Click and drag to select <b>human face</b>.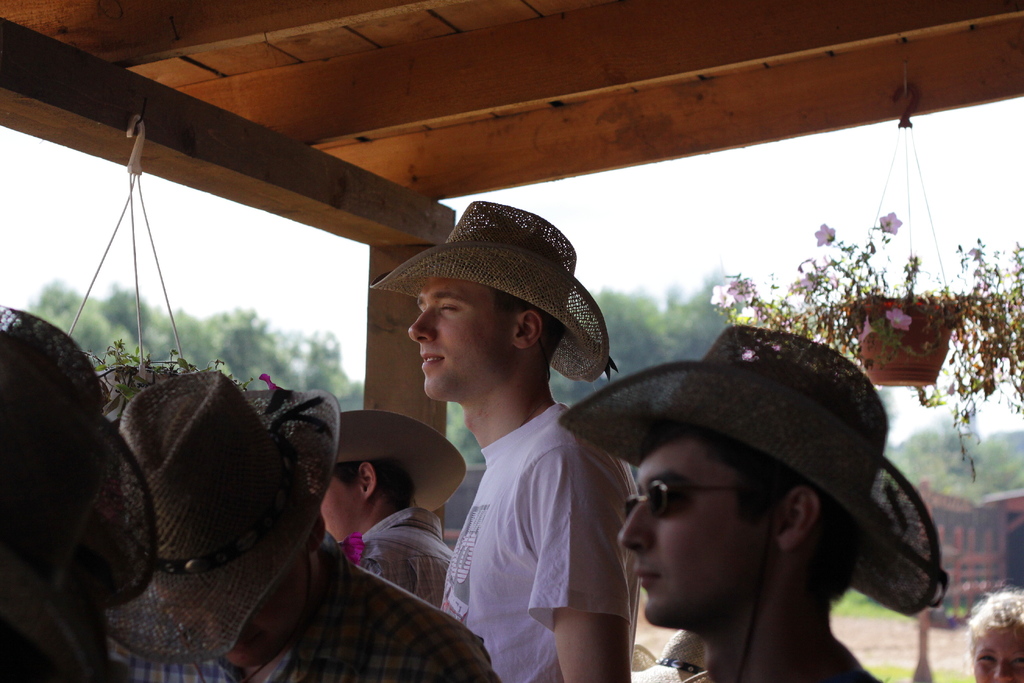
Selection: [405,273,506,406].
